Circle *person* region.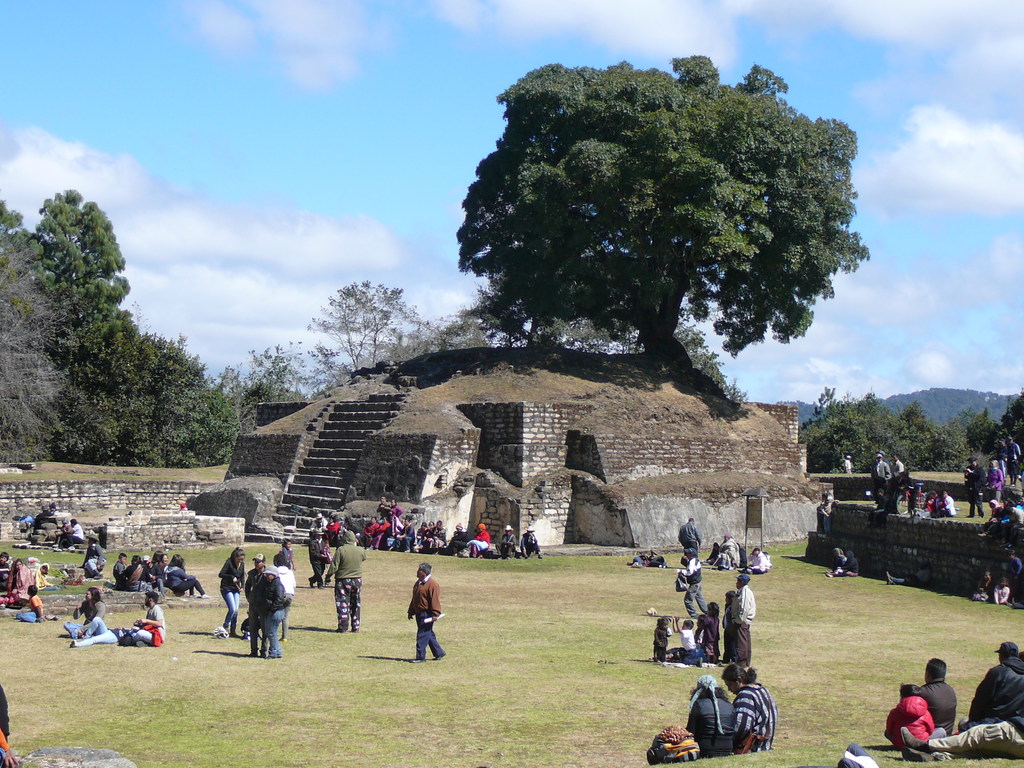
Region: Rect(275, 536, 296, 566).
